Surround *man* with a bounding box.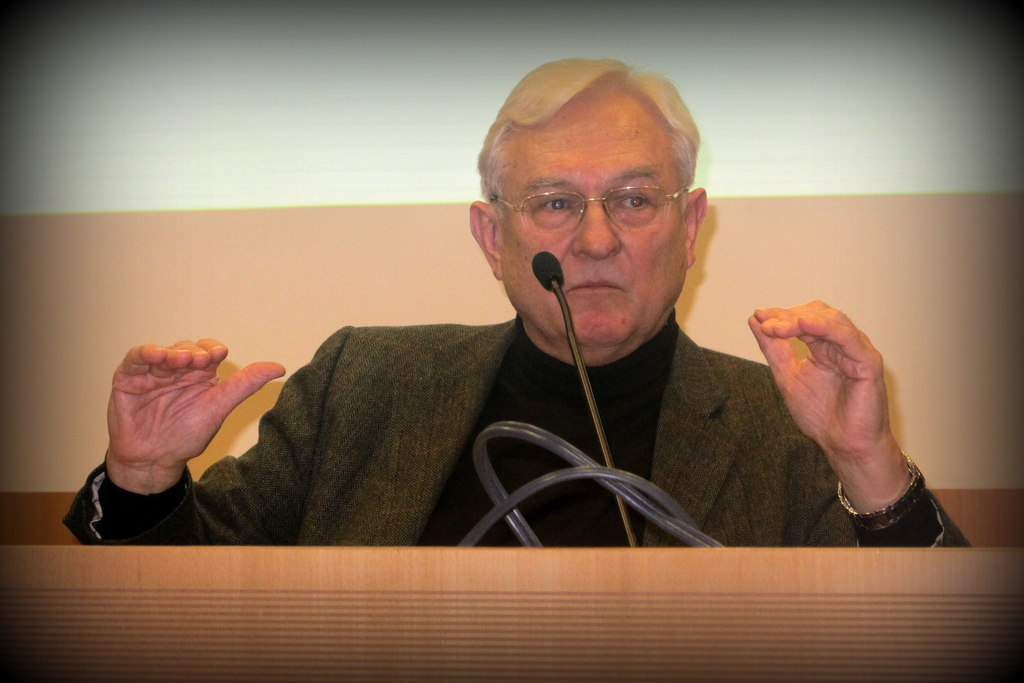
box(62, 51, 971, 551).
